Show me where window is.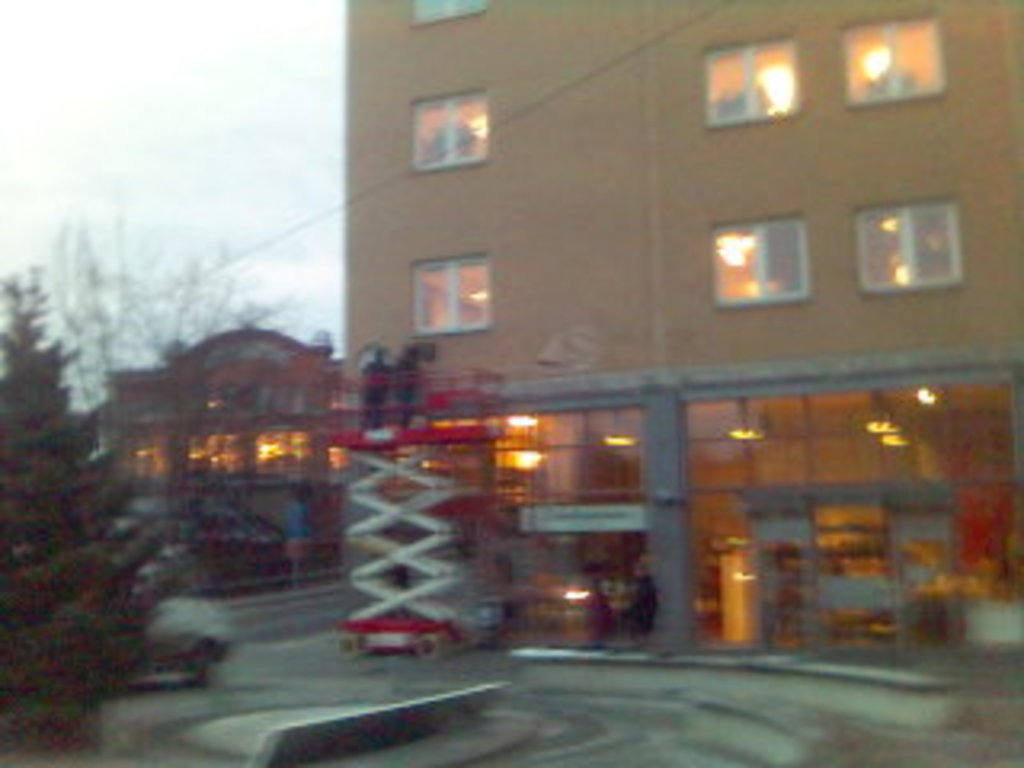
window is at BBox(838, 16, 947, 109).
